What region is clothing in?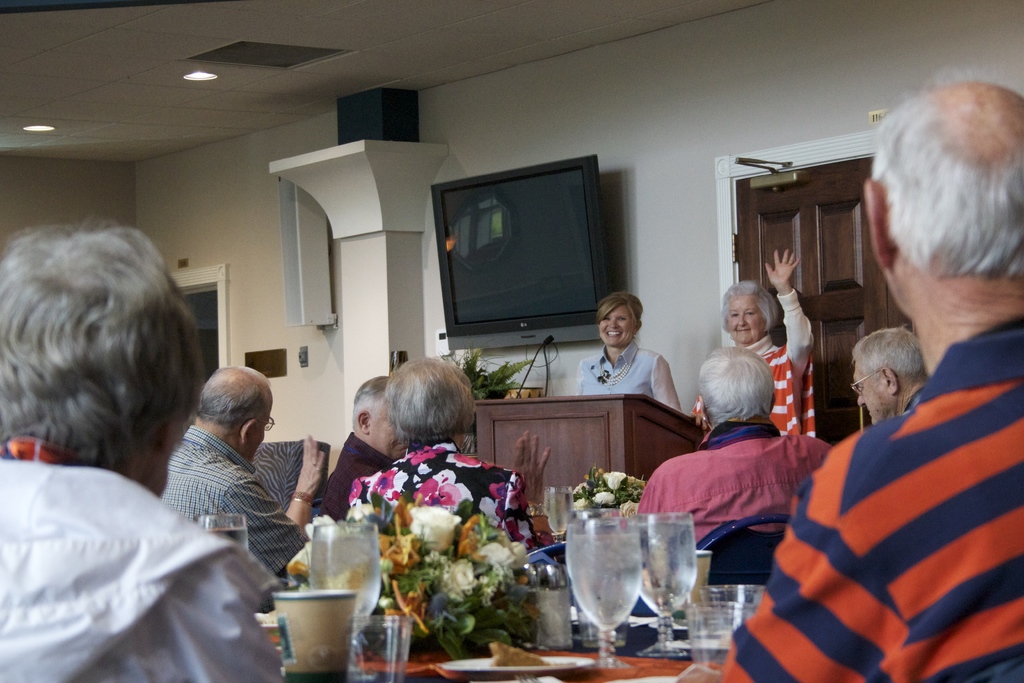
(318, 427, 396, 520).
